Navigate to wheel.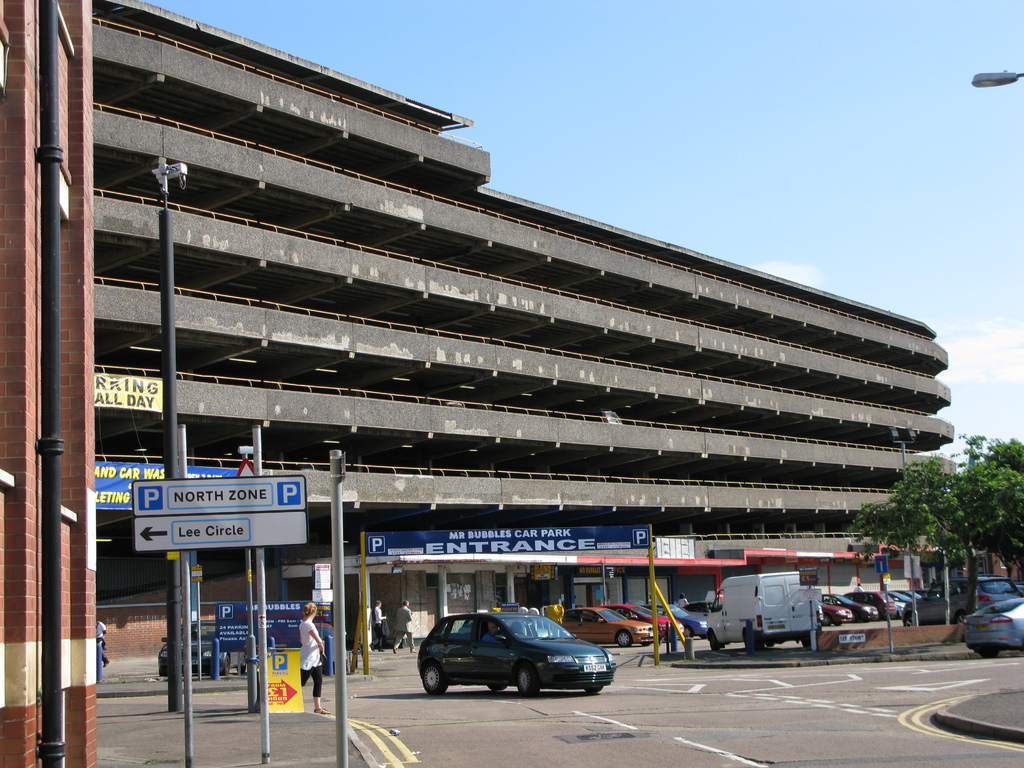
Navigation target: bbox=[612, 628, 635, 647].
